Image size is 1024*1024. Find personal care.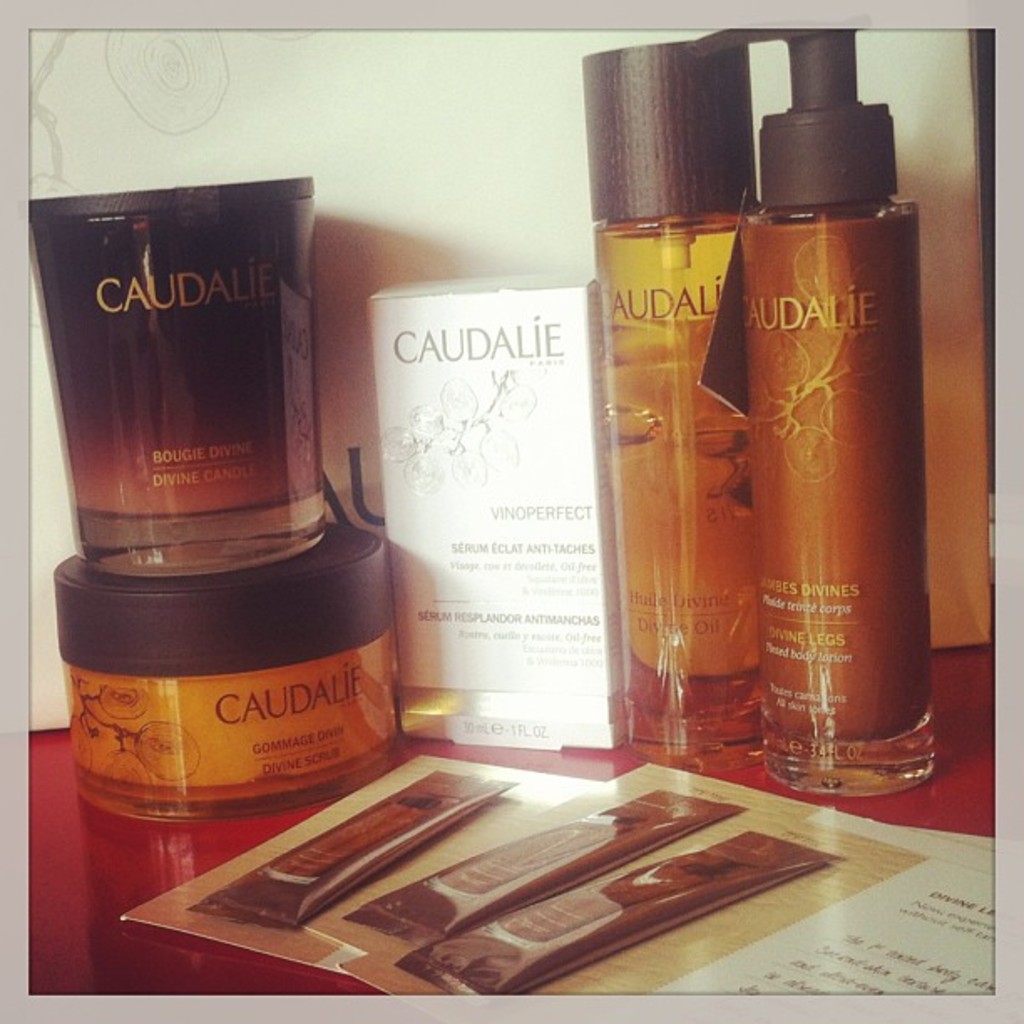
select_region(609, 23, 770, 750).
